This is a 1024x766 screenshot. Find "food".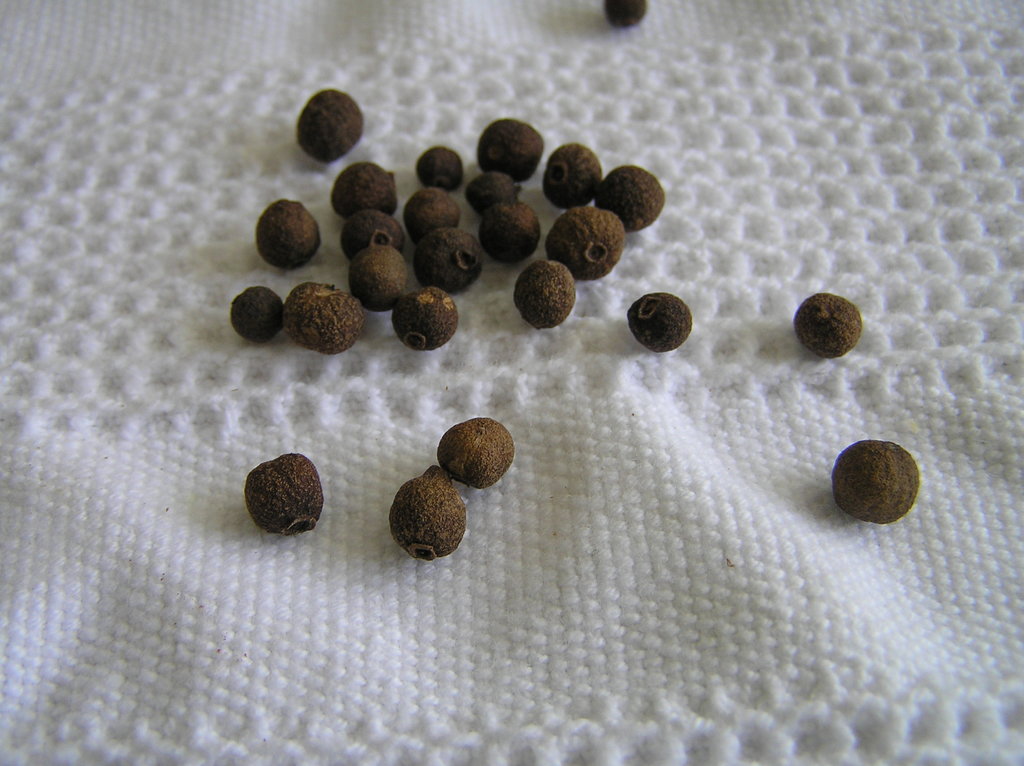
Bounding box: <bbox>463, 171, 522, 217</bbox>.
